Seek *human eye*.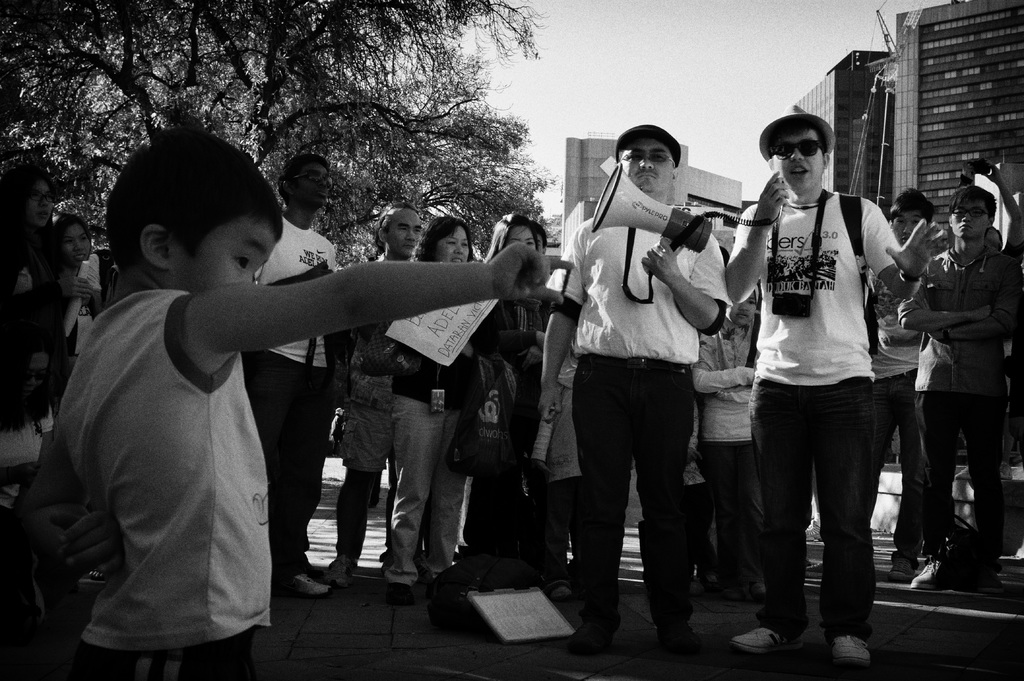
(461,241,467,246).
